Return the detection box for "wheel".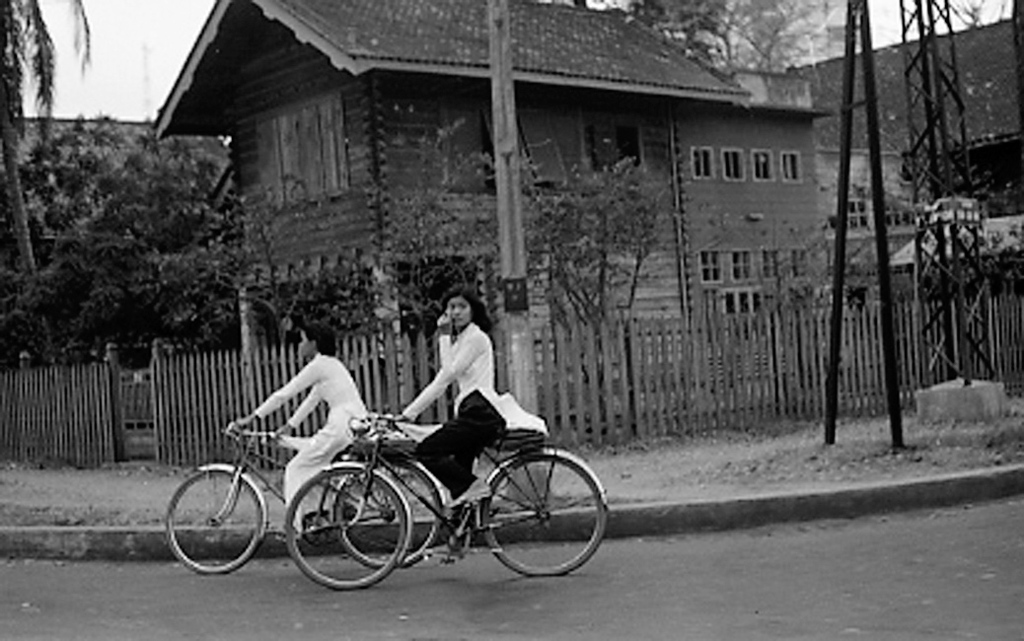
select_region(284, 463, 410, 591).
